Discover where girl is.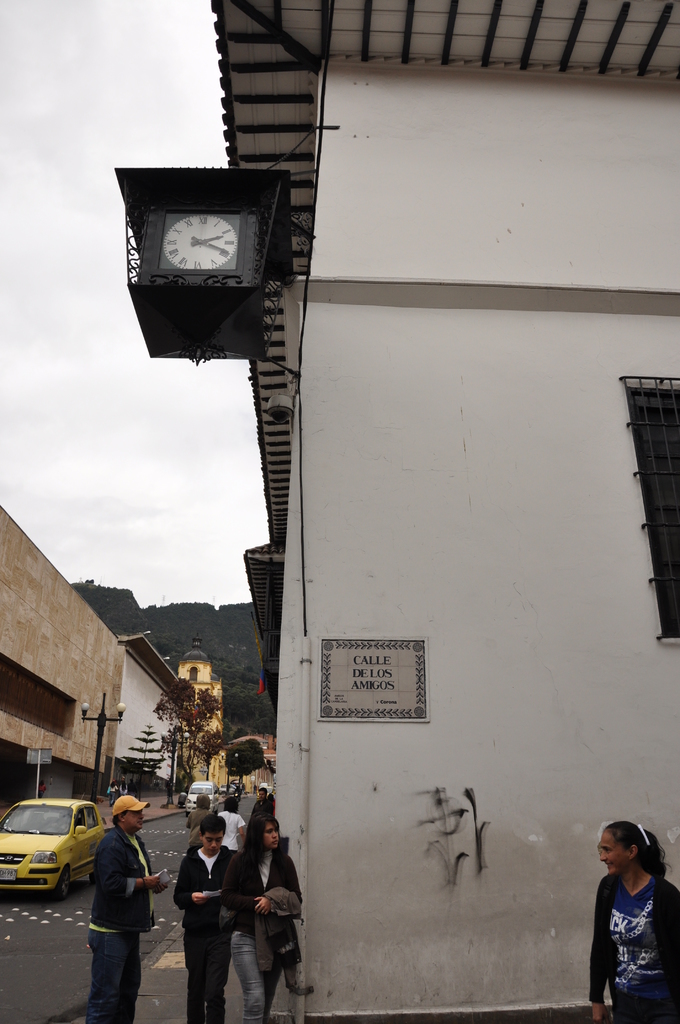
Discovered at (586,822,679,1021).
